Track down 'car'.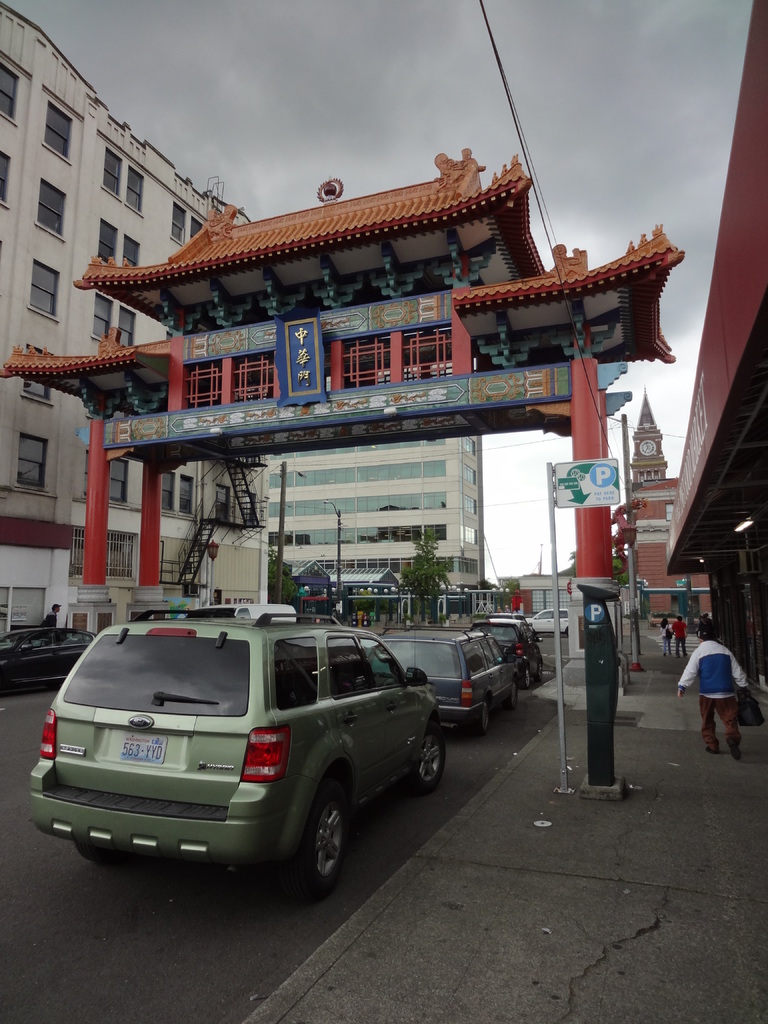
Tracked to bbox=(365, 623, 518, 733).
